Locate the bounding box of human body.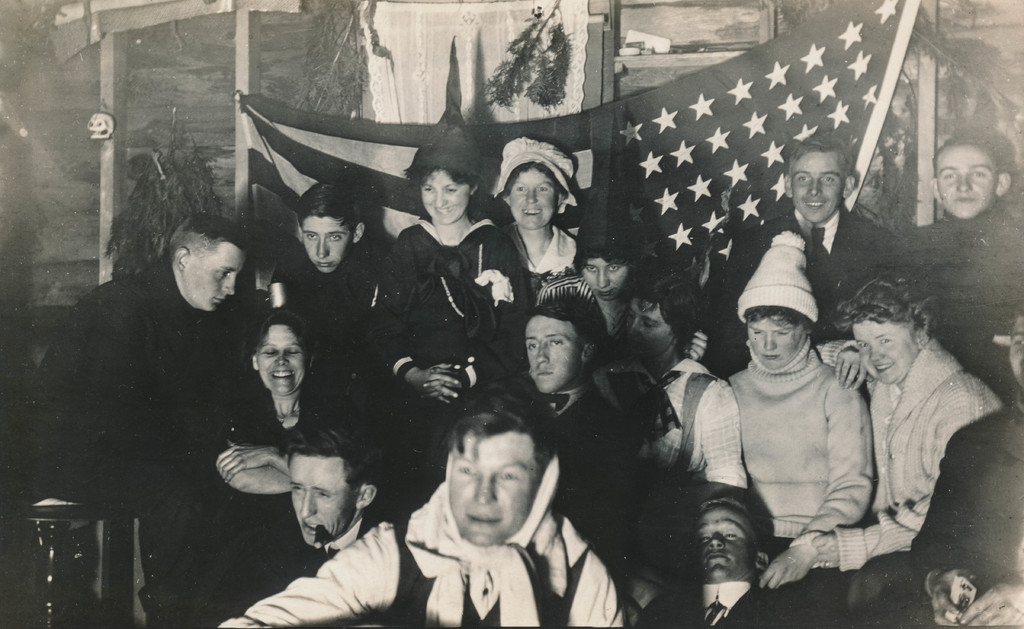
Bounding box: x1=206 y1=309 x2=339 y2=628.
